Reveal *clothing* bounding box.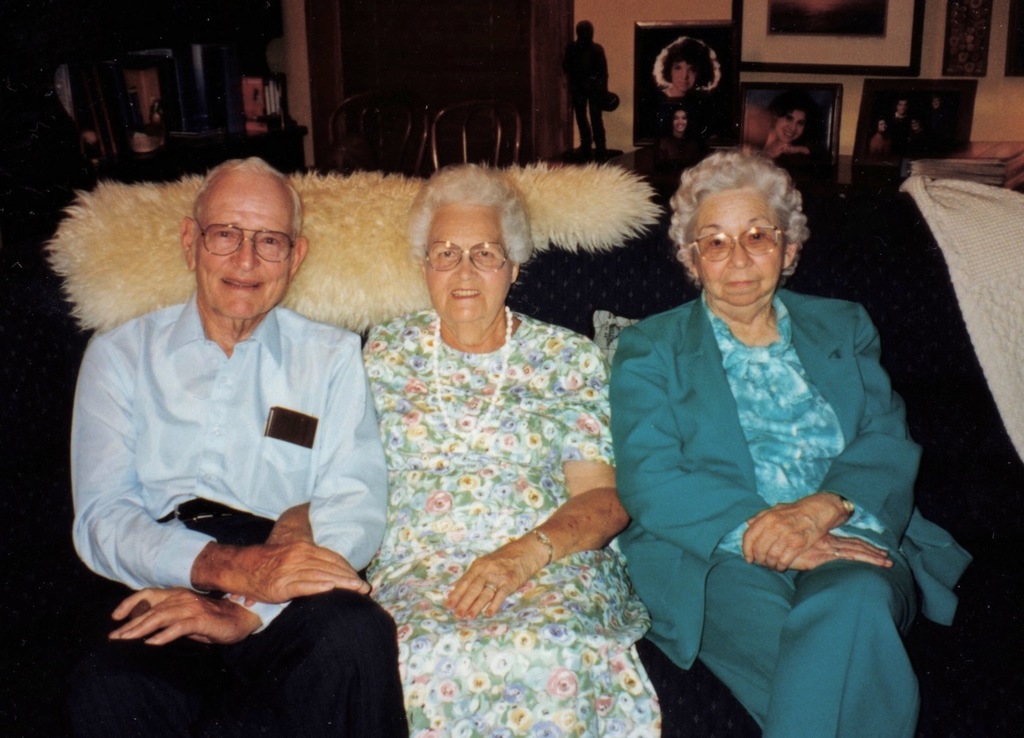
Revealed: {"x1": 618, "y1": 287, "x2": 973, "y2": 737}.
